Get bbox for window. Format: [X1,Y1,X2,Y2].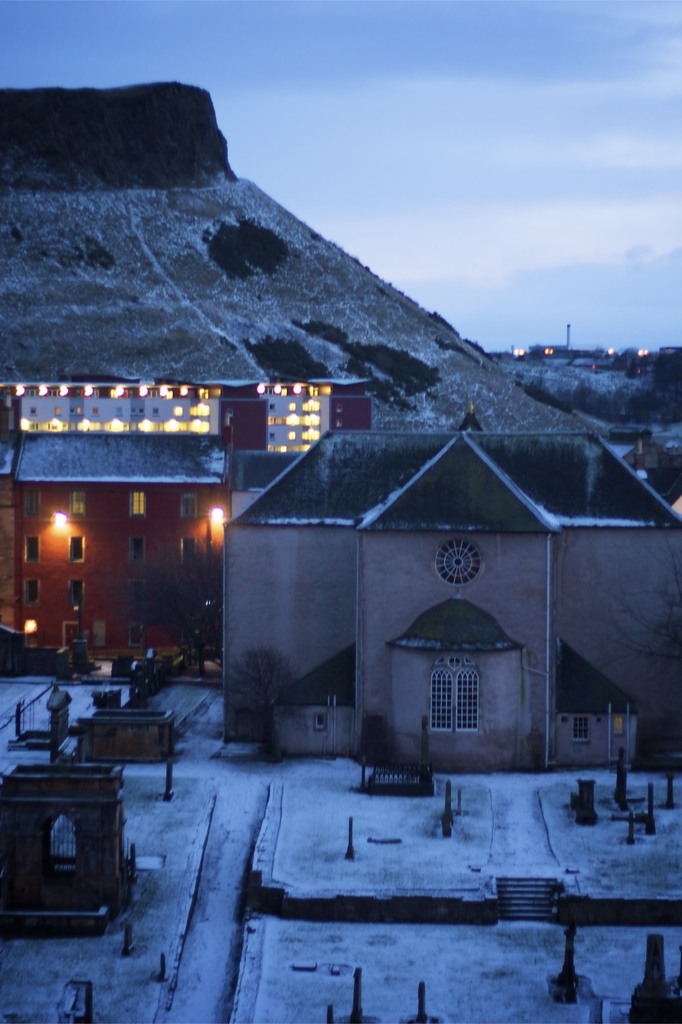
[126,536,145,560].
